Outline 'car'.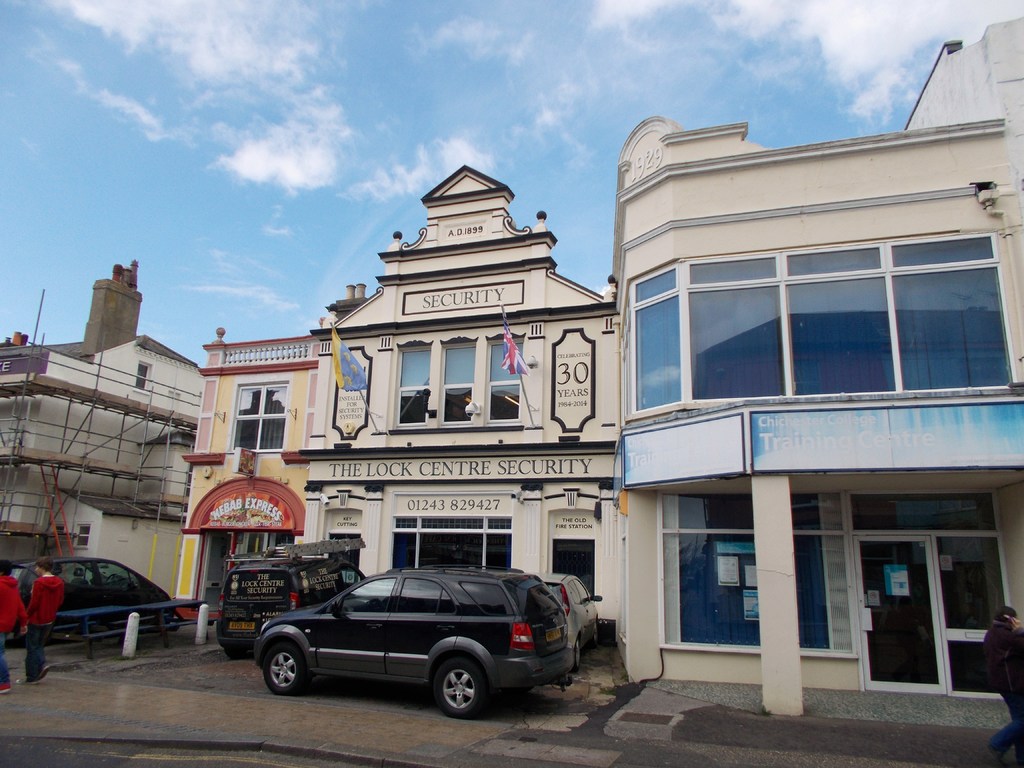
Outline: x1=253, y1=564, x2=574, y2=719.
